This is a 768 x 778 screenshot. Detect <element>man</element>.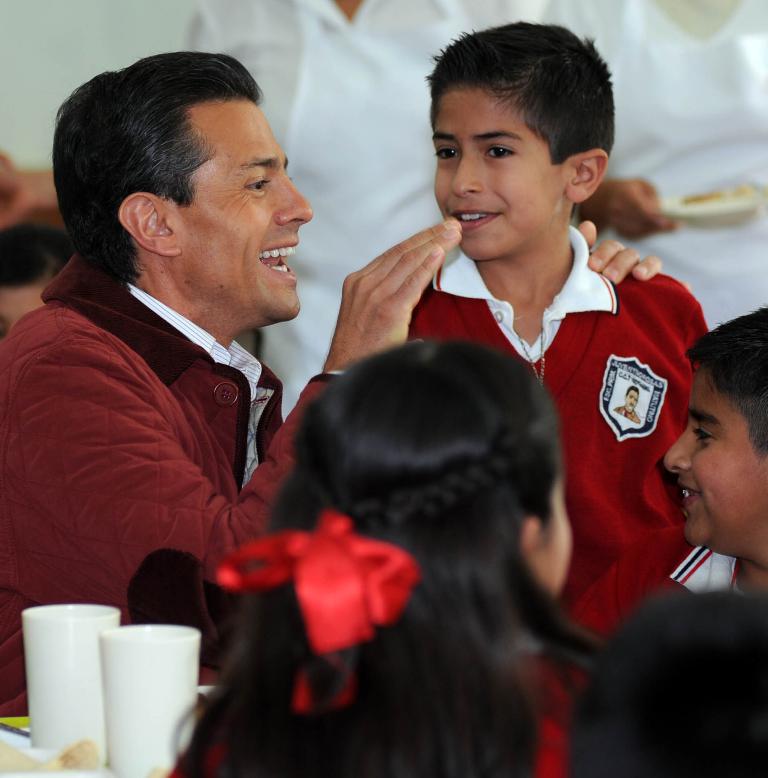
[x1=0, y1=50, x2=662, y2=713].
